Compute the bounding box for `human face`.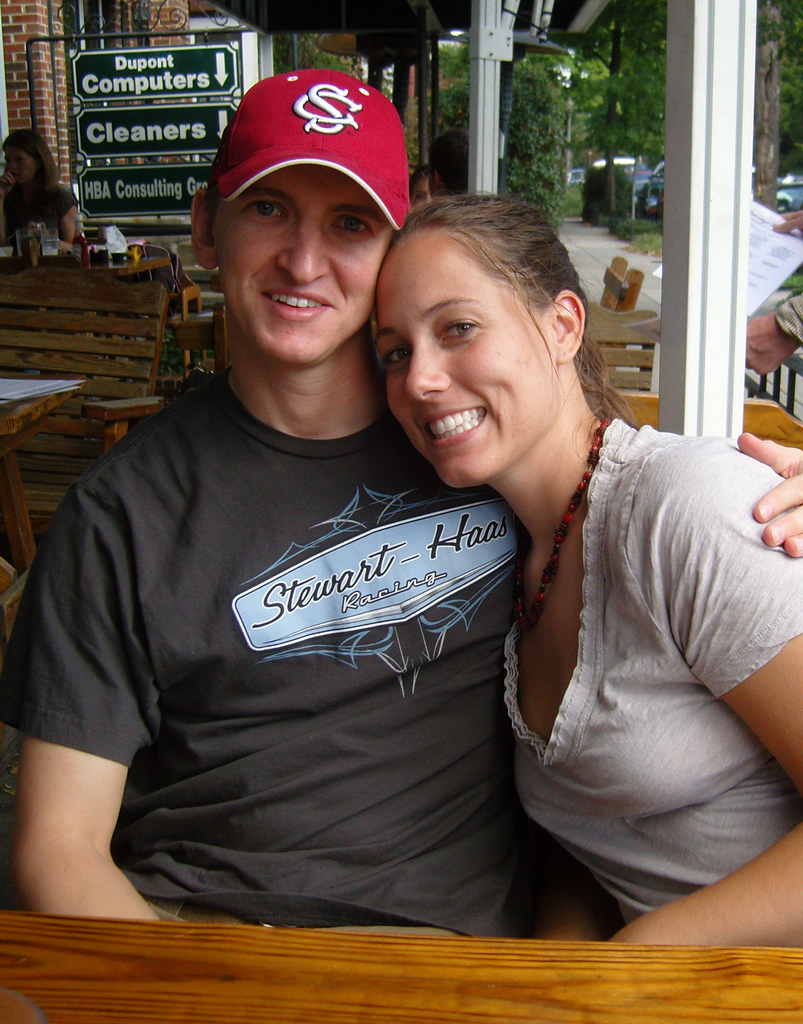
213 163 391 357.
